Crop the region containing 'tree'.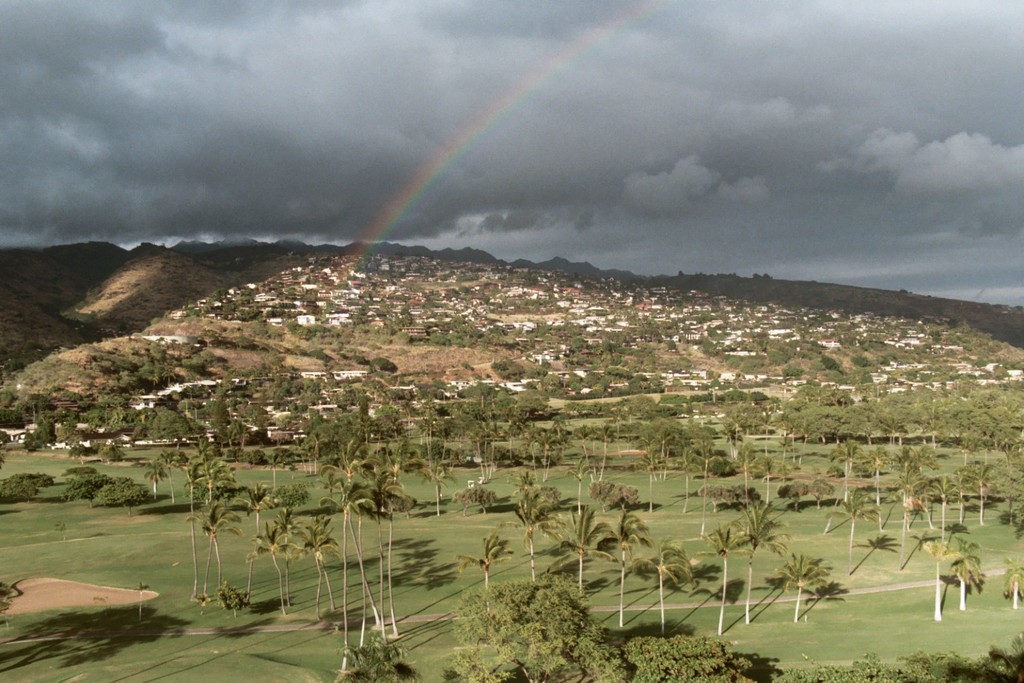
Crop region: rect(224, 374, 233, 395).
